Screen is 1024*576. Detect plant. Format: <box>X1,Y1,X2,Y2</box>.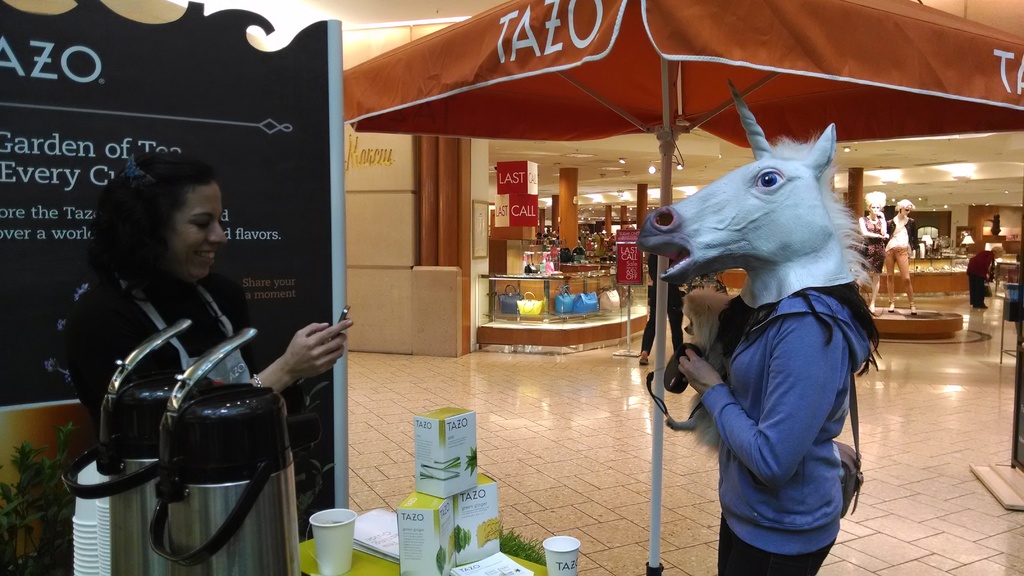
<box>504,520,547,566</box>.
